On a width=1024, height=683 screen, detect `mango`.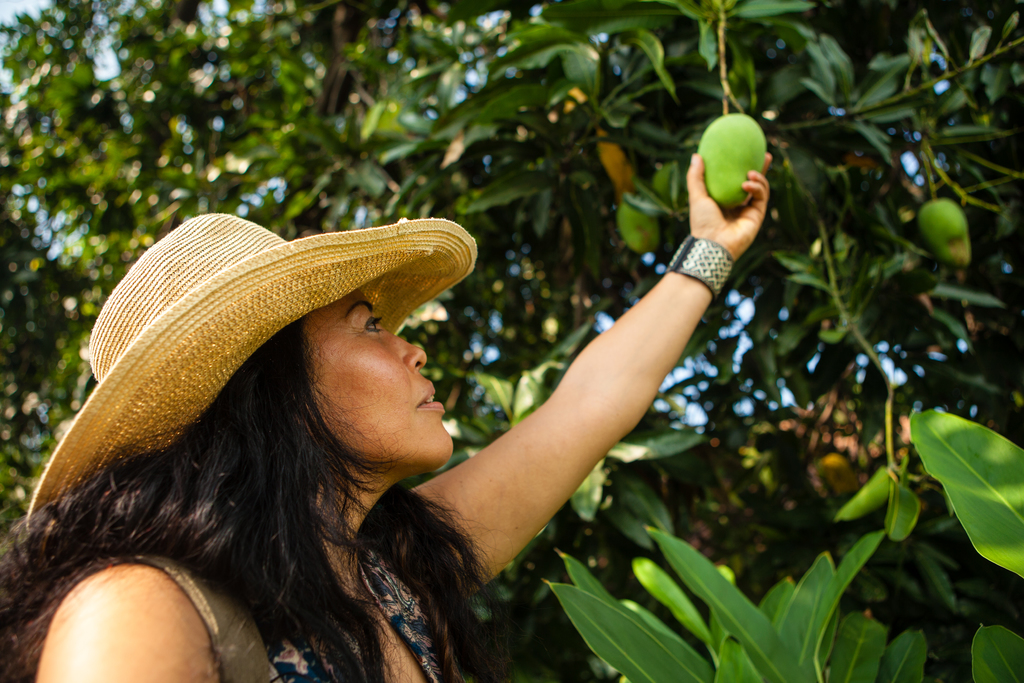
detection(700, 110, 772, 216).
